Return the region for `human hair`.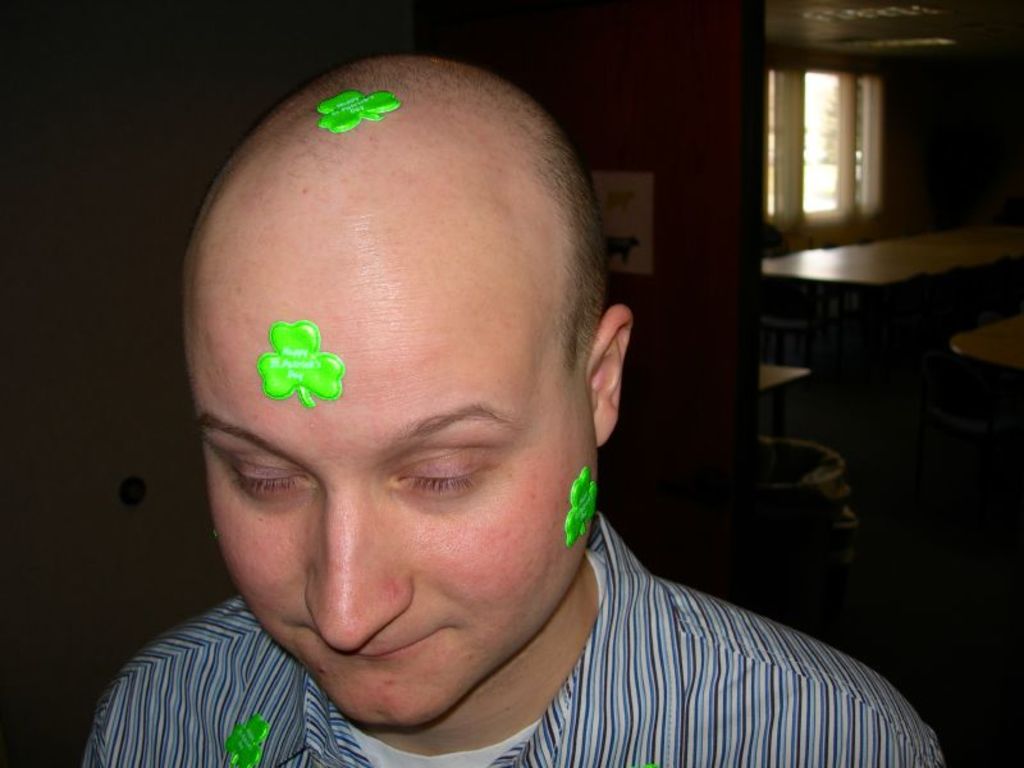
(left=520, top=119, right=613, bottom=374).
